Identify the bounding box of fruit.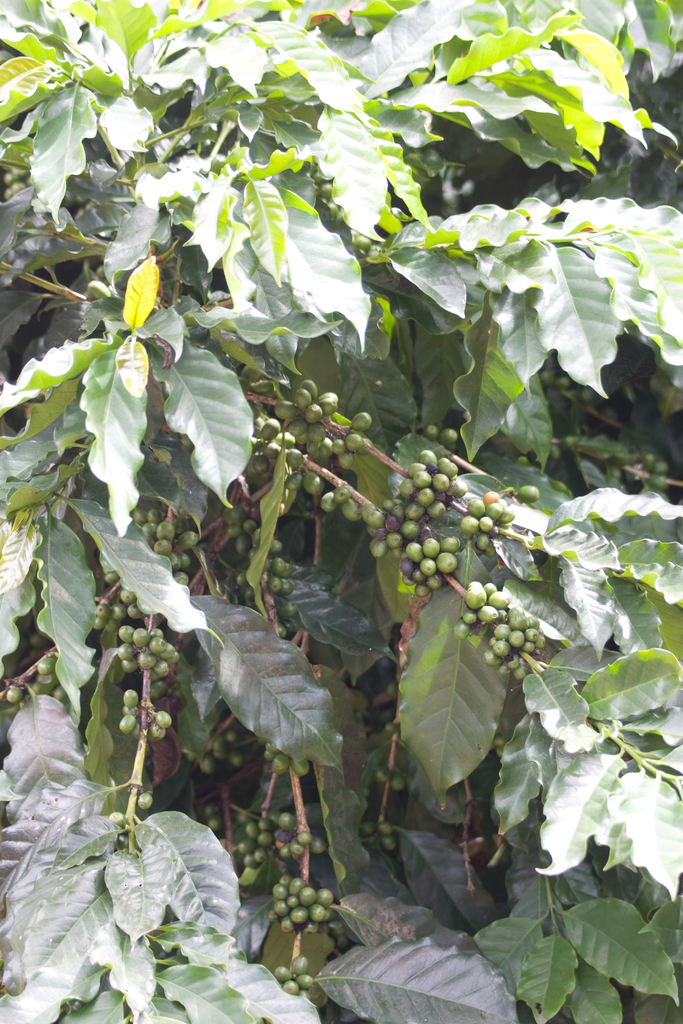
BBox(133, 794, 151, 810).
